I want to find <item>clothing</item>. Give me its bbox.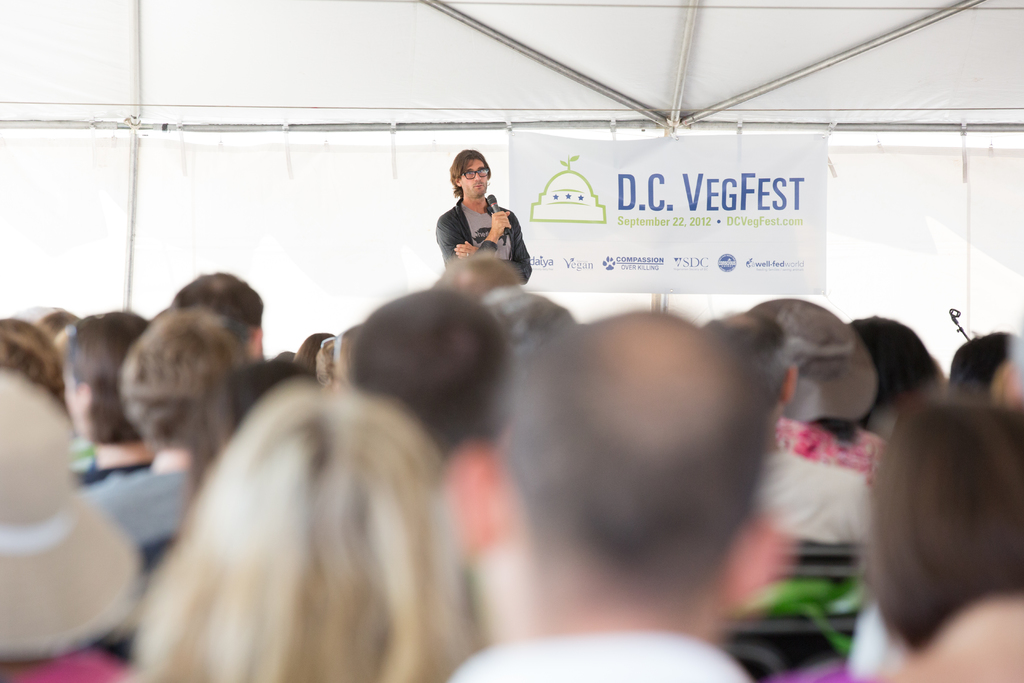
<box>768,416,886,486</box>.
